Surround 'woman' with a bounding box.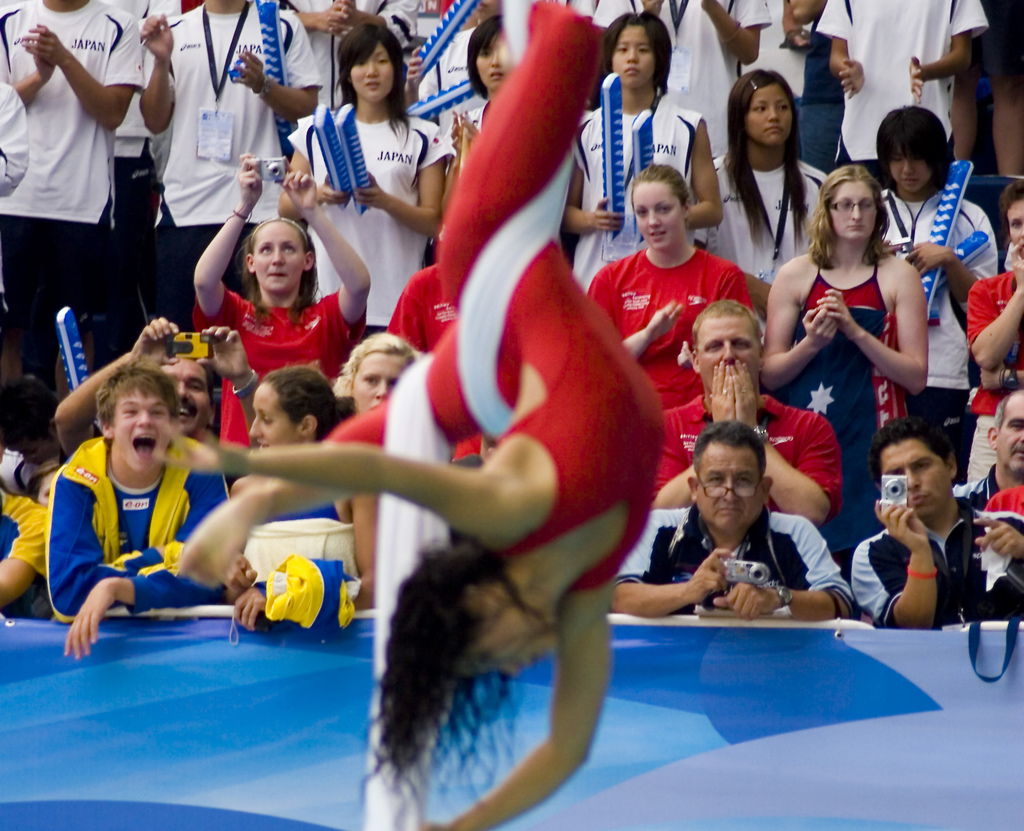
Rect(560, 10, 714, 298).
